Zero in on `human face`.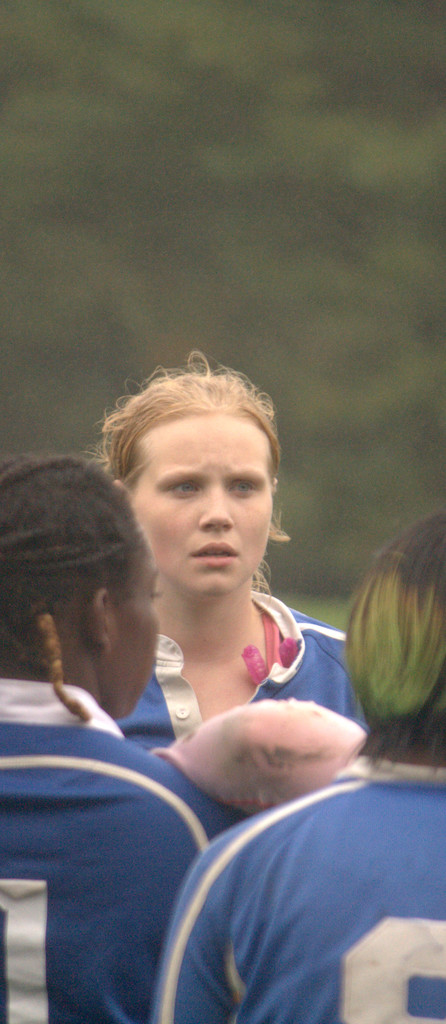
Zeroed in: bbox=[128, 404, 282, 588].
